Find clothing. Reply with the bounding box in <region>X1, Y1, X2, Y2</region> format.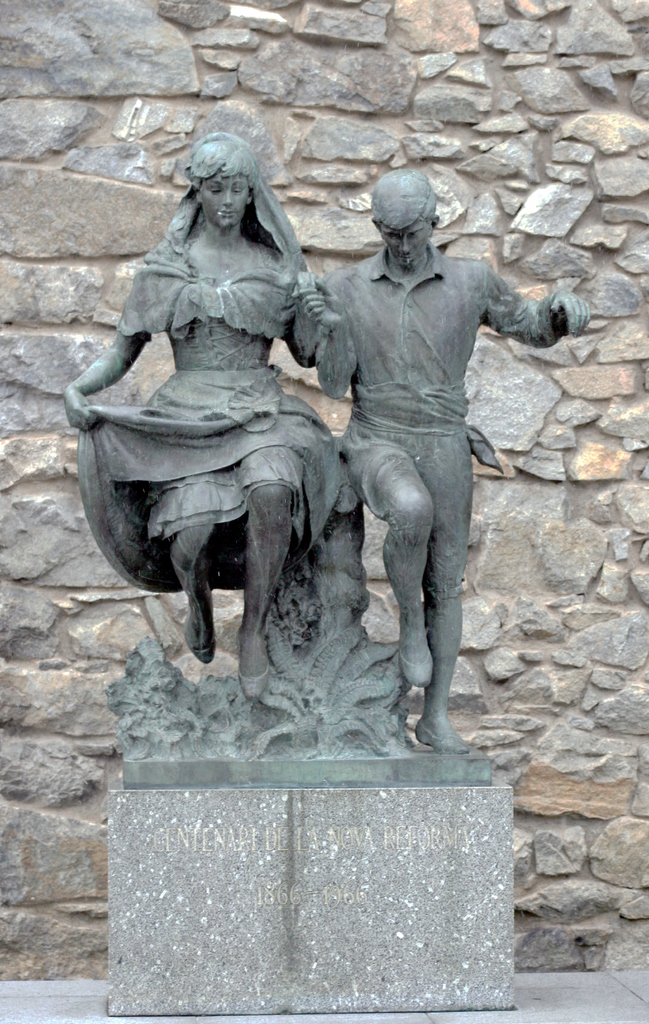
<region>84, 166, 354, 660</region>.
